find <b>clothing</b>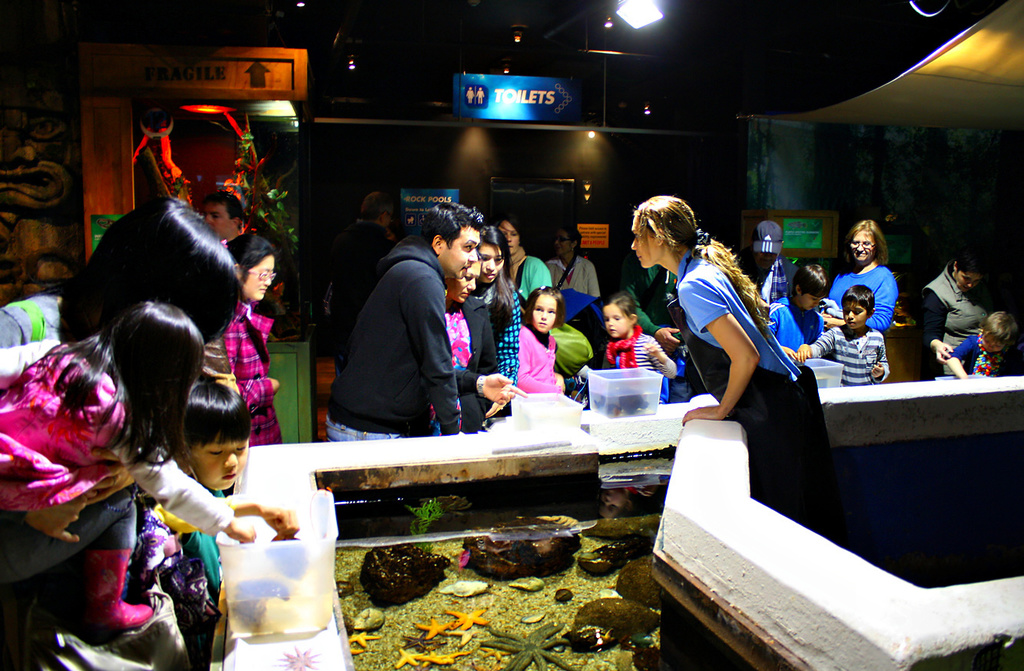
x1=760, y1=290, x2=820, y2=377
